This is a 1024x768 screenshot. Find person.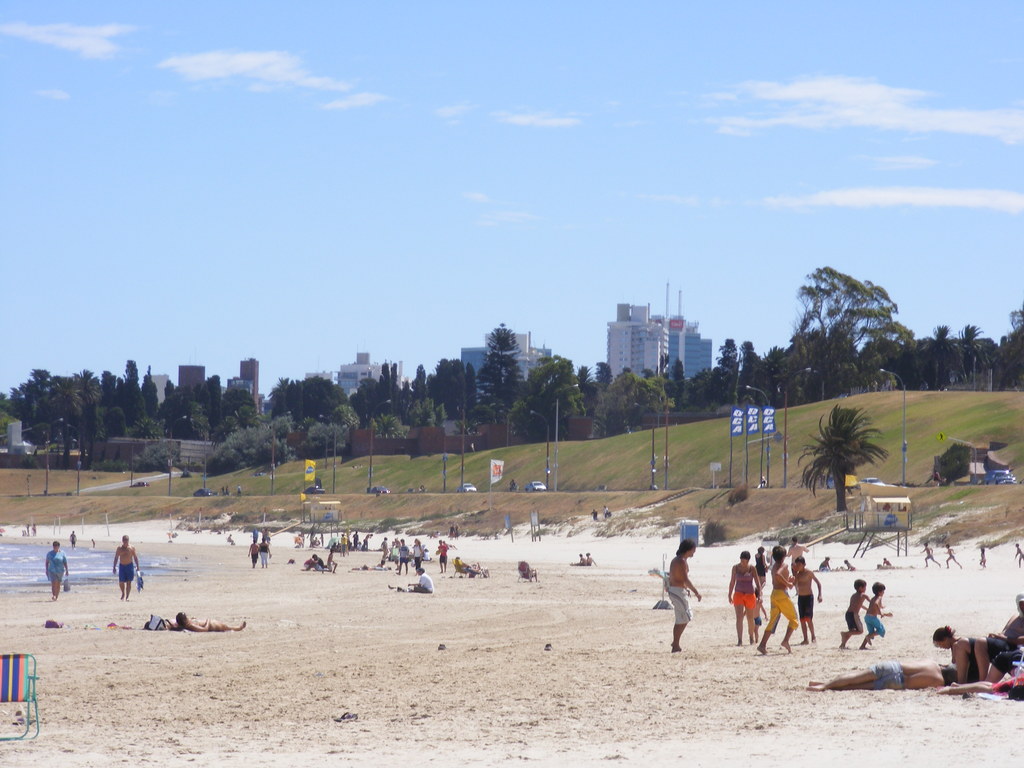
Bounding box: x1=567 y1=554 x2=587 y2=569.
